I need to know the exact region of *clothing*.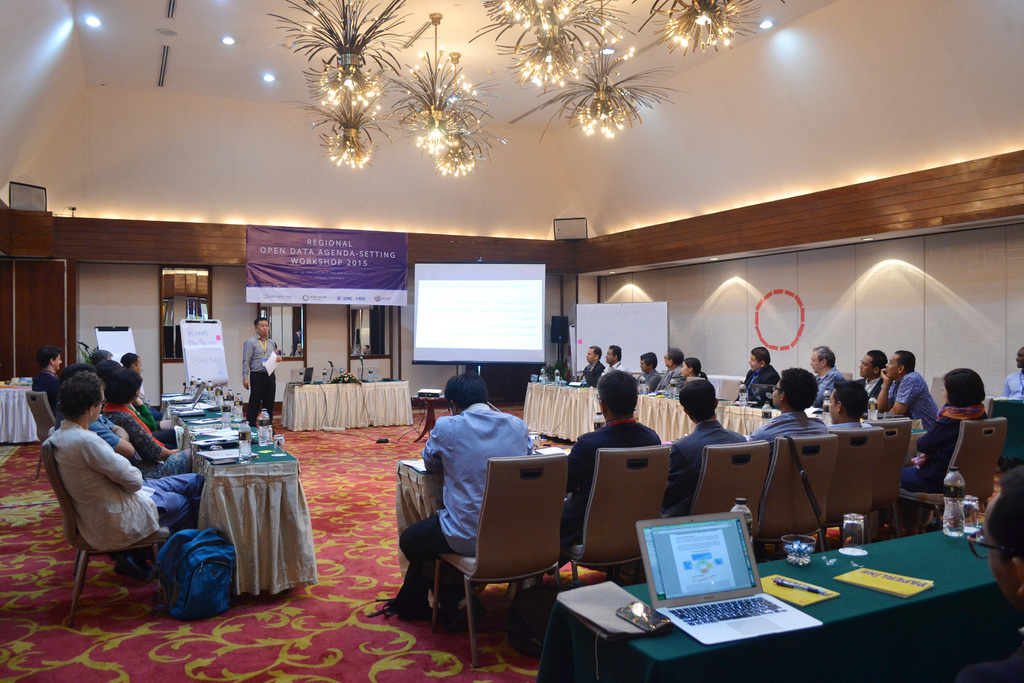
Region: (x1=810, y1=370, x2=842, y2=408).
